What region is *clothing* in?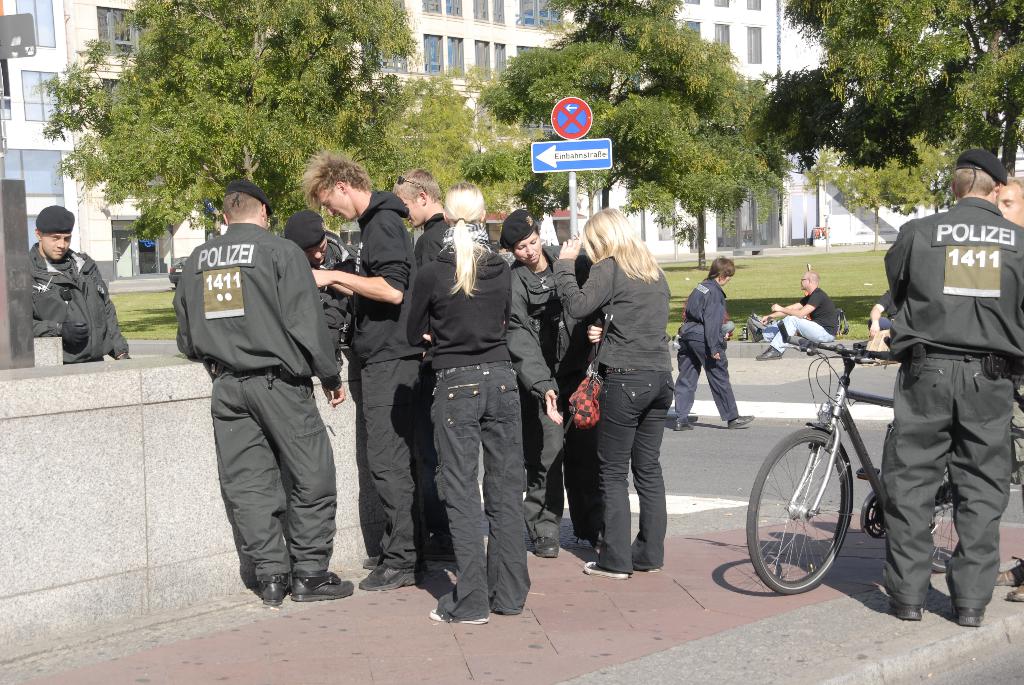
pyautogui.locateOnScreen(668, 278, 736, 425).
